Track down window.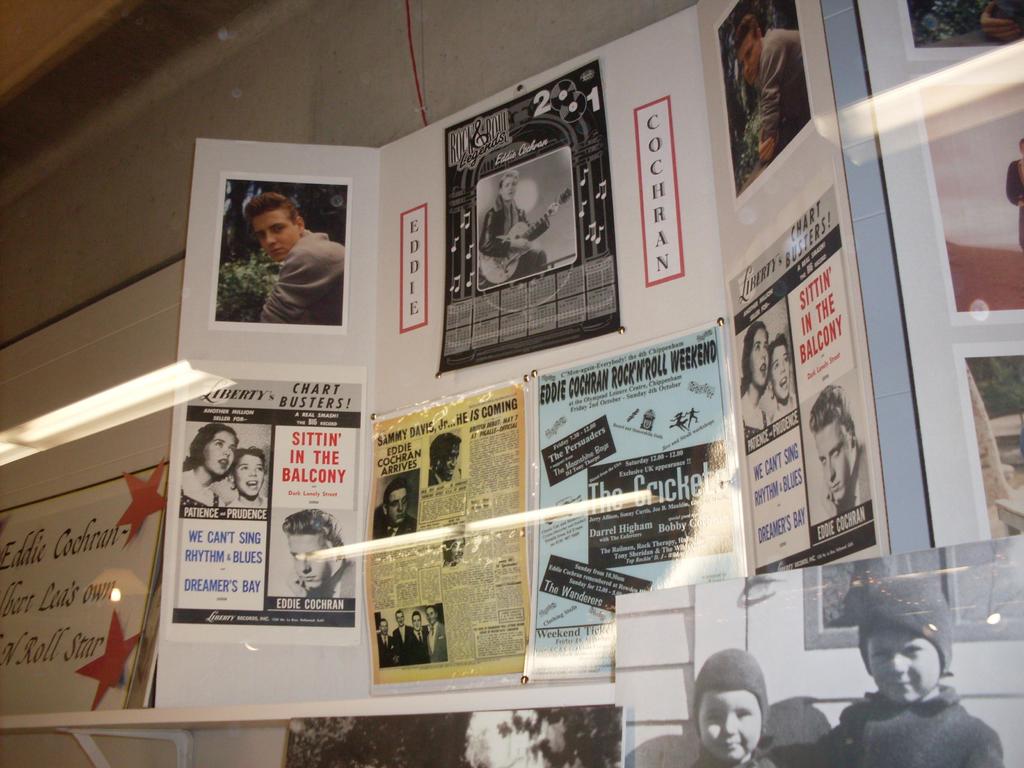
Tracked to (377,3,750,691).
